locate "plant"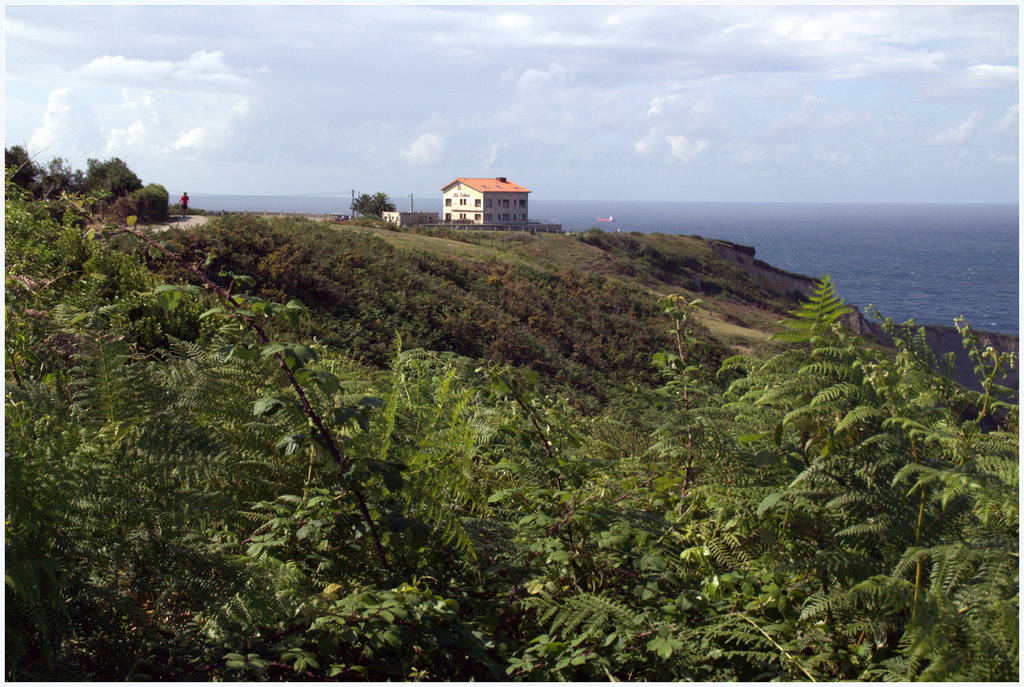
134,210,768,371
